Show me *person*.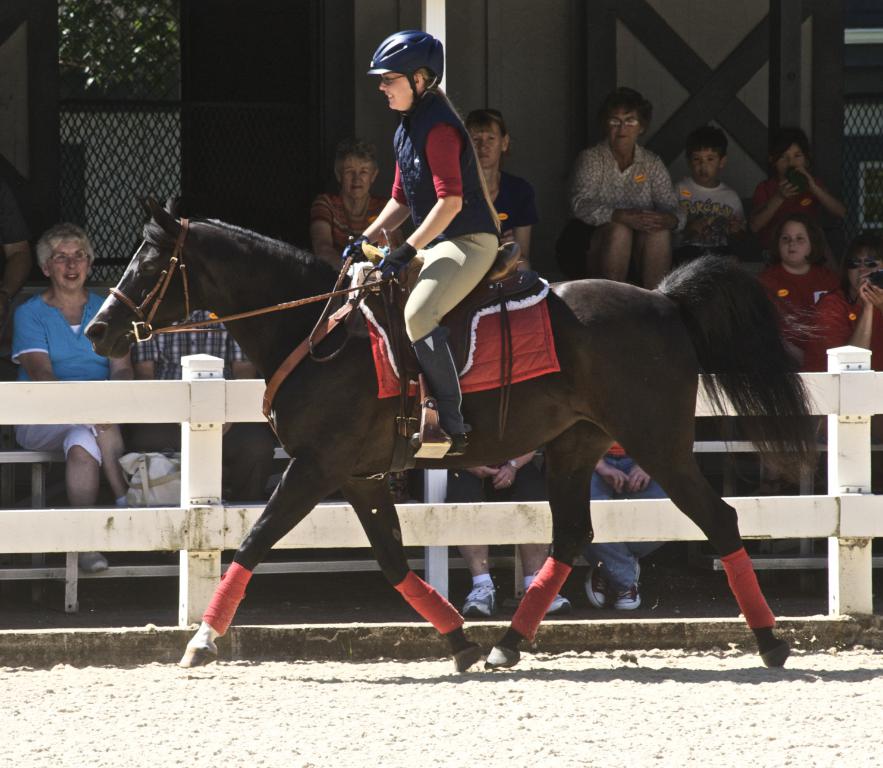
*person* is here: crop(462, 116, 542, 282).
